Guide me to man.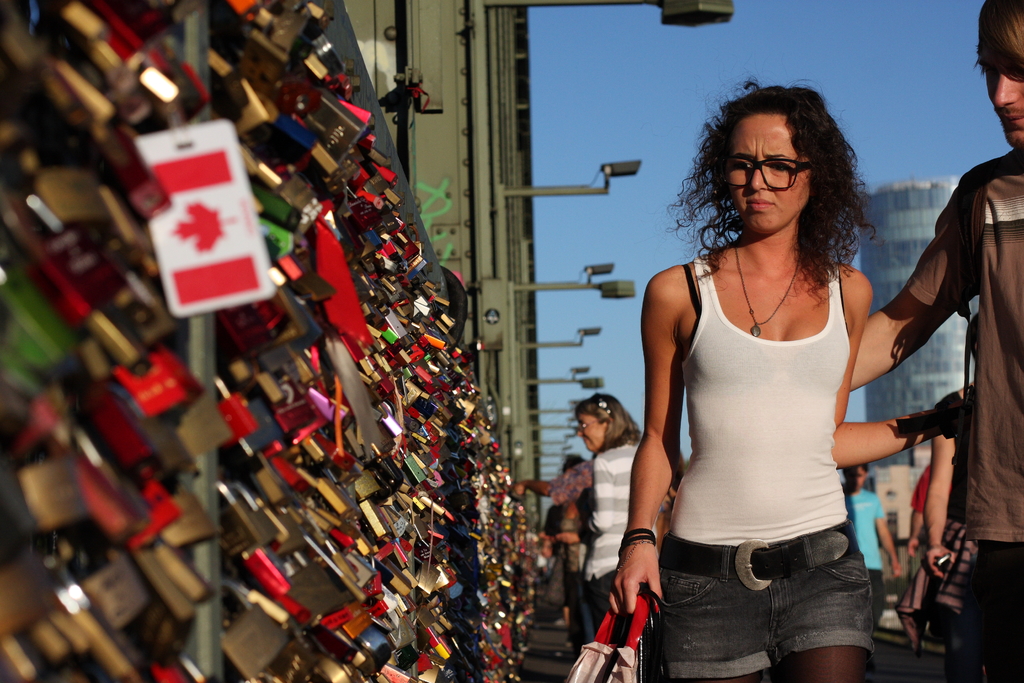
Guidance: [842,463,899,621].
